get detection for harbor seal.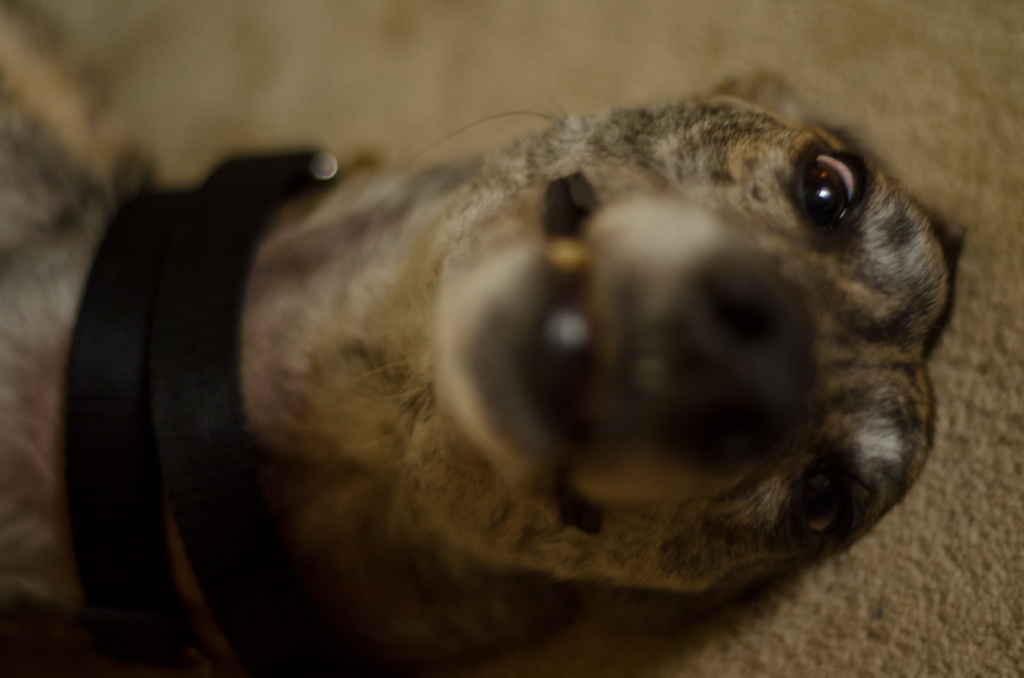
Detection: (x1=153, y1=127, x2=932, y2=677).
